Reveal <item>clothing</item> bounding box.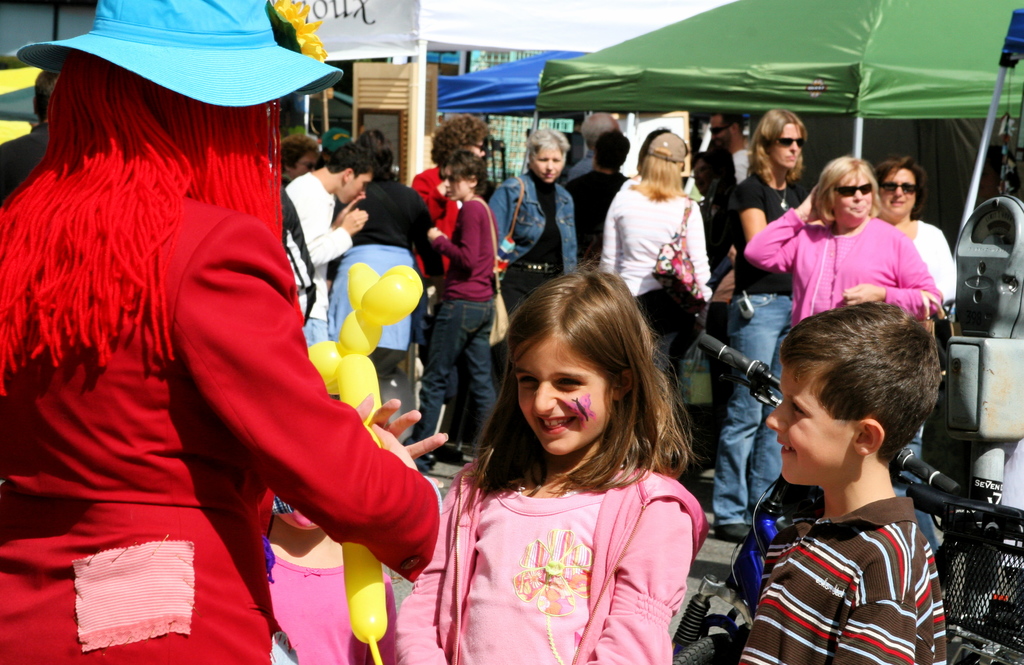
Revealed: locate(598, 182, 714, 390).
